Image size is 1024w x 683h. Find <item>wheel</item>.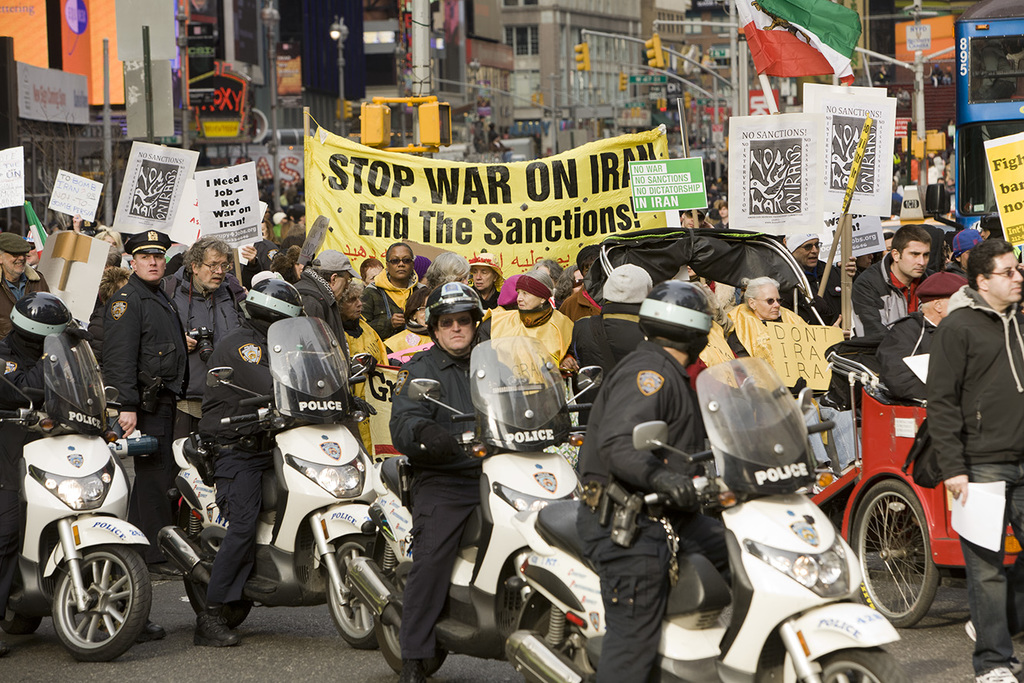
{"left": 372, "top": 553, "right": 449, "bottom": 678}.
